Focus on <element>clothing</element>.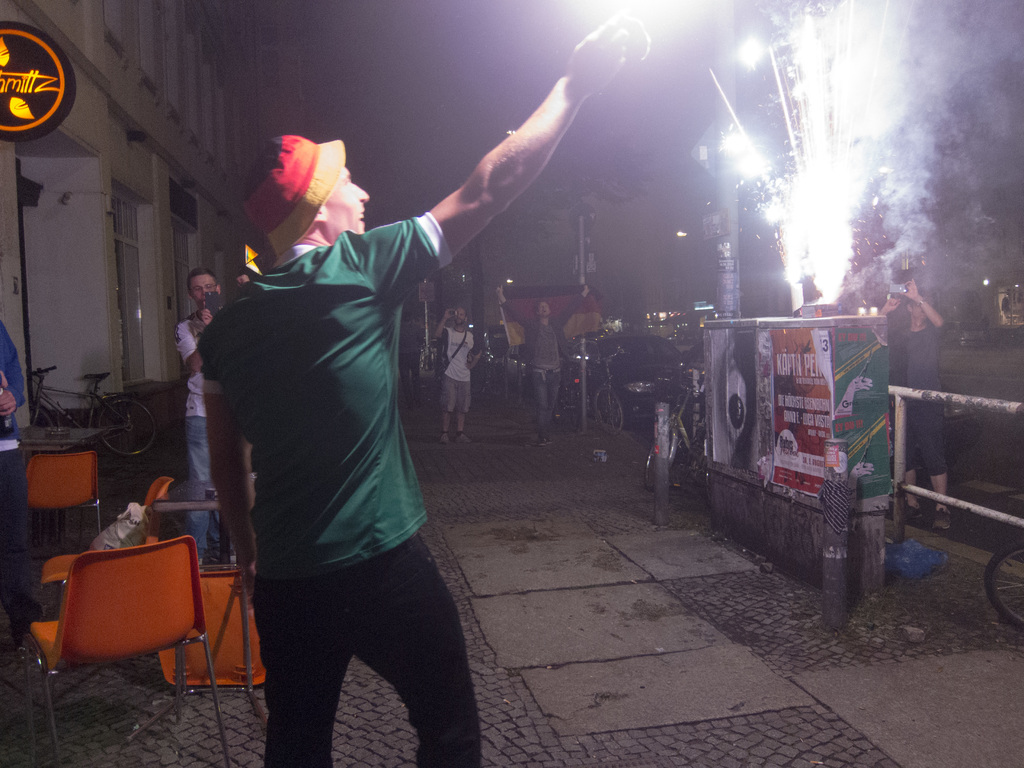
Focused at [893, 291, 948, 463].
